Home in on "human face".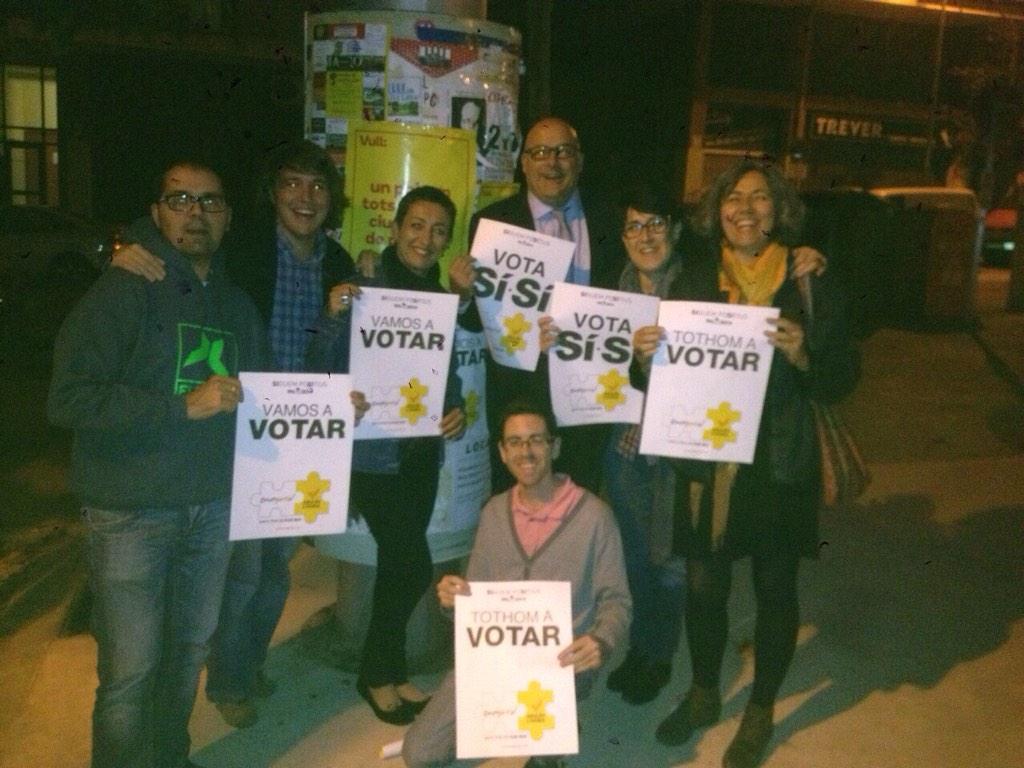
Homed in at (x1=519, y1=112, x2=584, y2=196).
